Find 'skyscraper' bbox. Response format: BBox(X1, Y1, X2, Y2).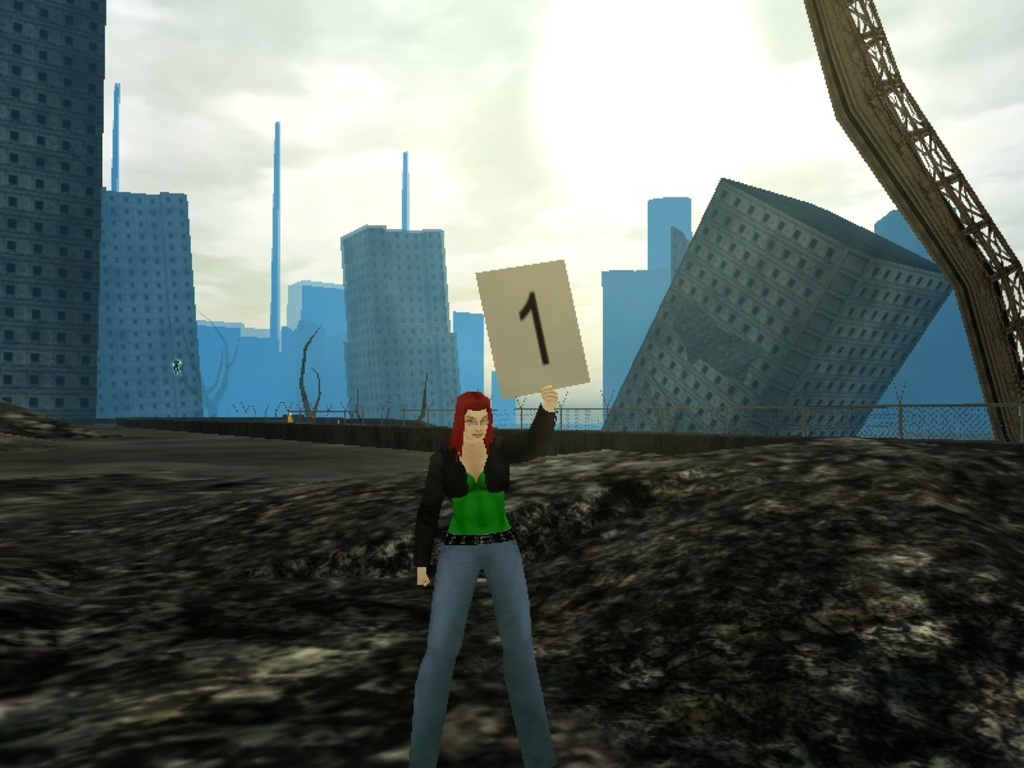
BBox(97, 191, 207, 417).
